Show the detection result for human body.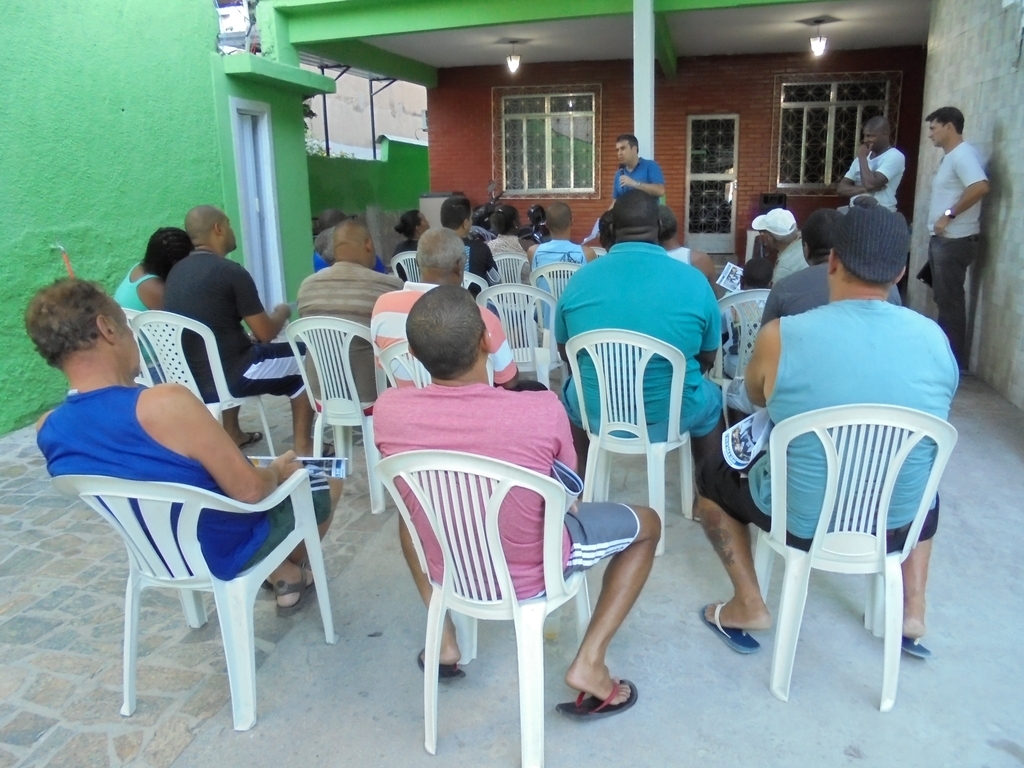
left=843, top=144, right=908, bottom=207.
